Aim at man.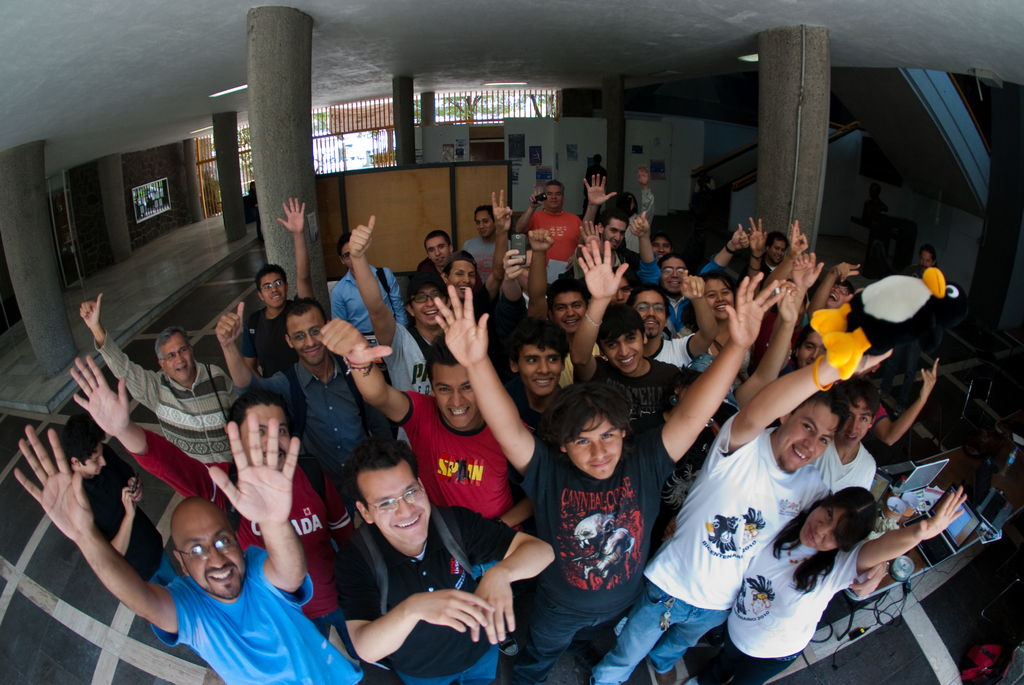
Aimed at left=73, top=347, right=356, bottom=623.
